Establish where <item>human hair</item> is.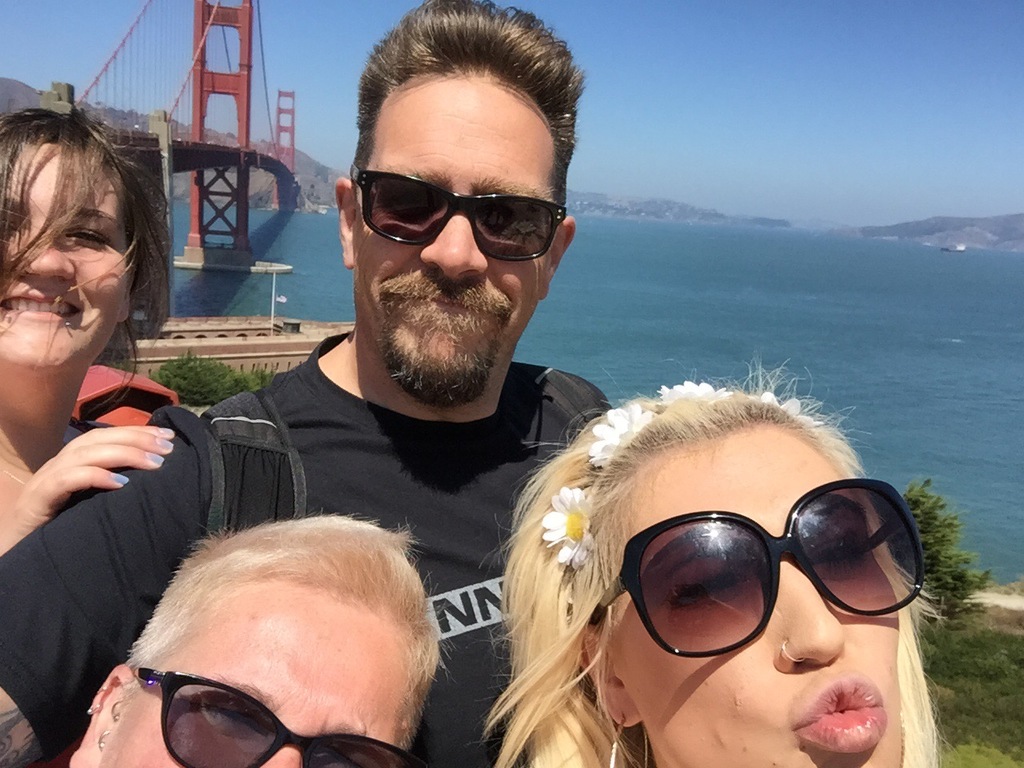
Established at box(325, 25, 582, 220).
